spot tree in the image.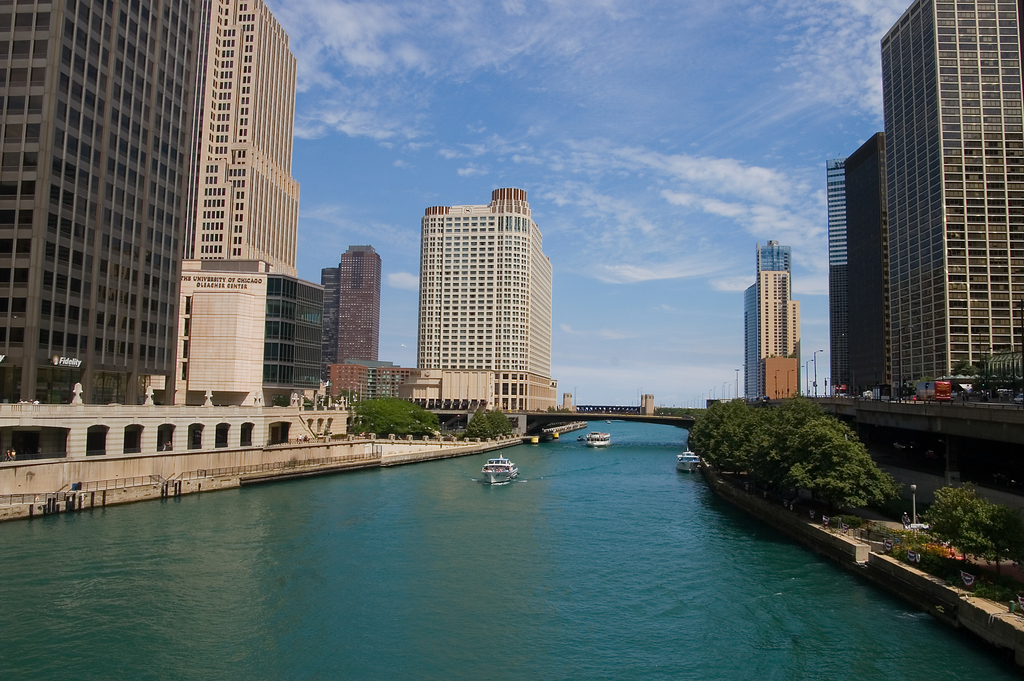
tree found at <bbox>467, 408, 497, 437</bbox>.
